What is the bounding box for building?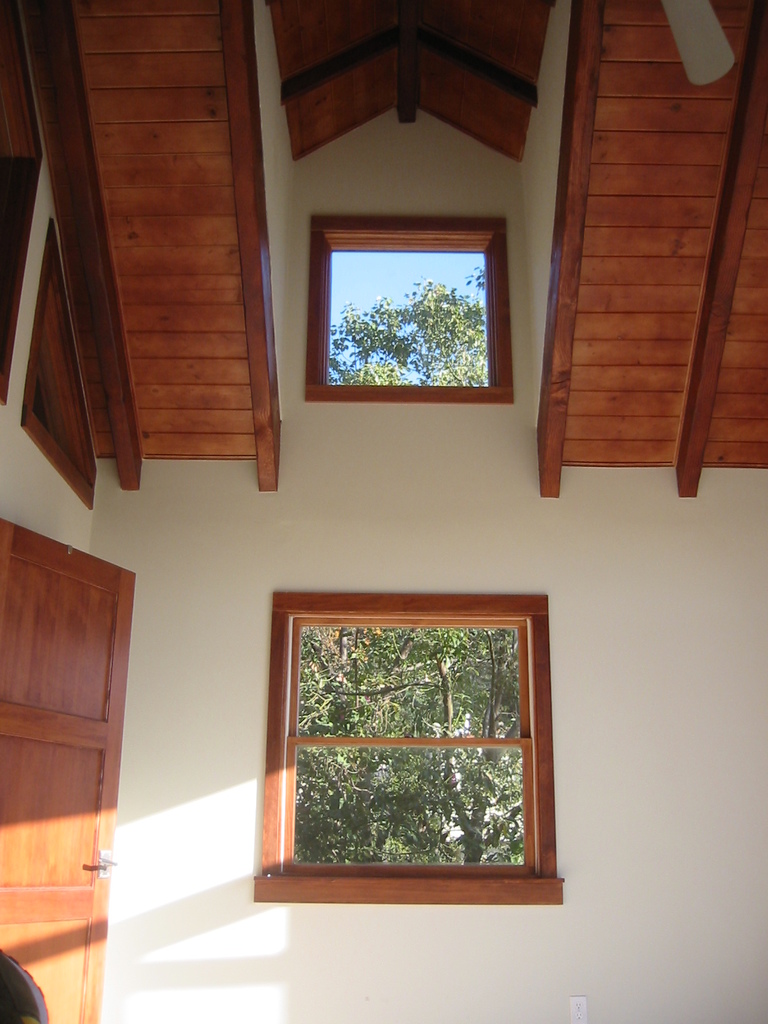
locate(0, 0, 767, 1023).
